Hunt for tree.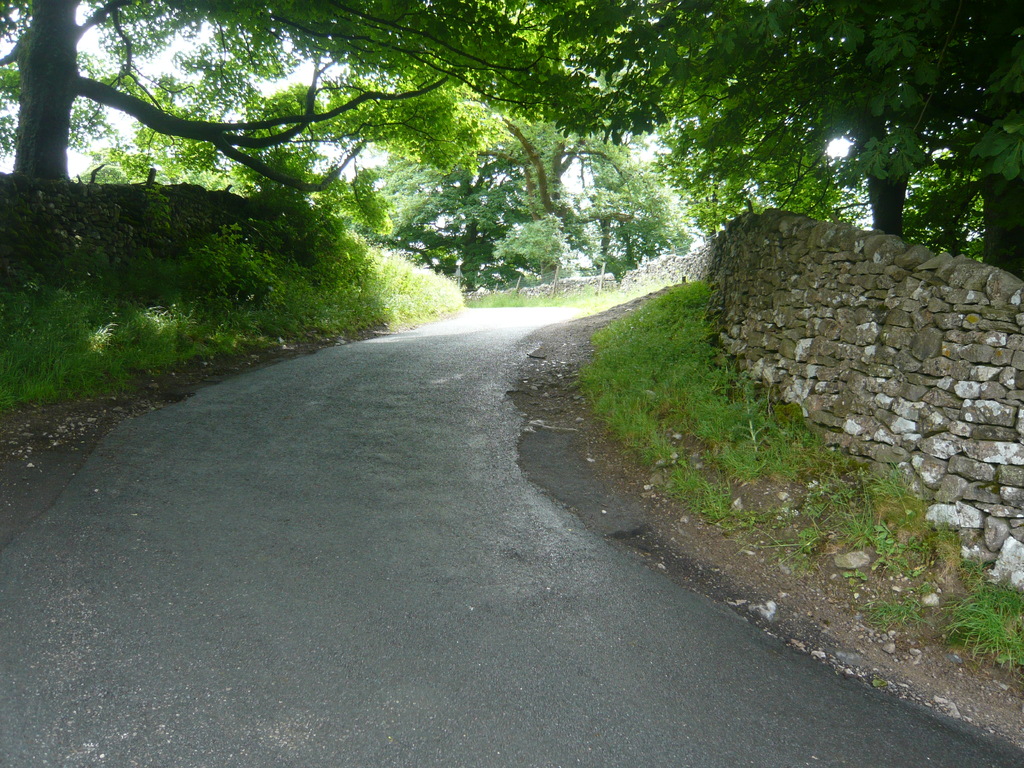
Hunted down at rect(0, 0, 561, 213).
